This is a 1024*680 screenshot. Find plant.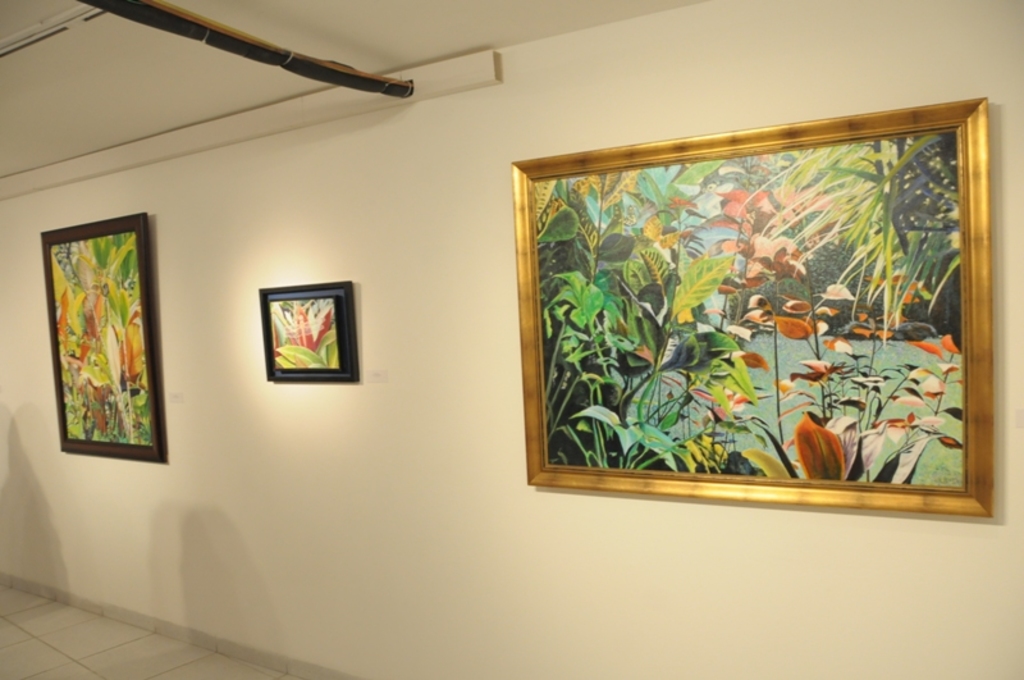
Bounding box: x1=570 y1=378 x2=712 y2=469.
